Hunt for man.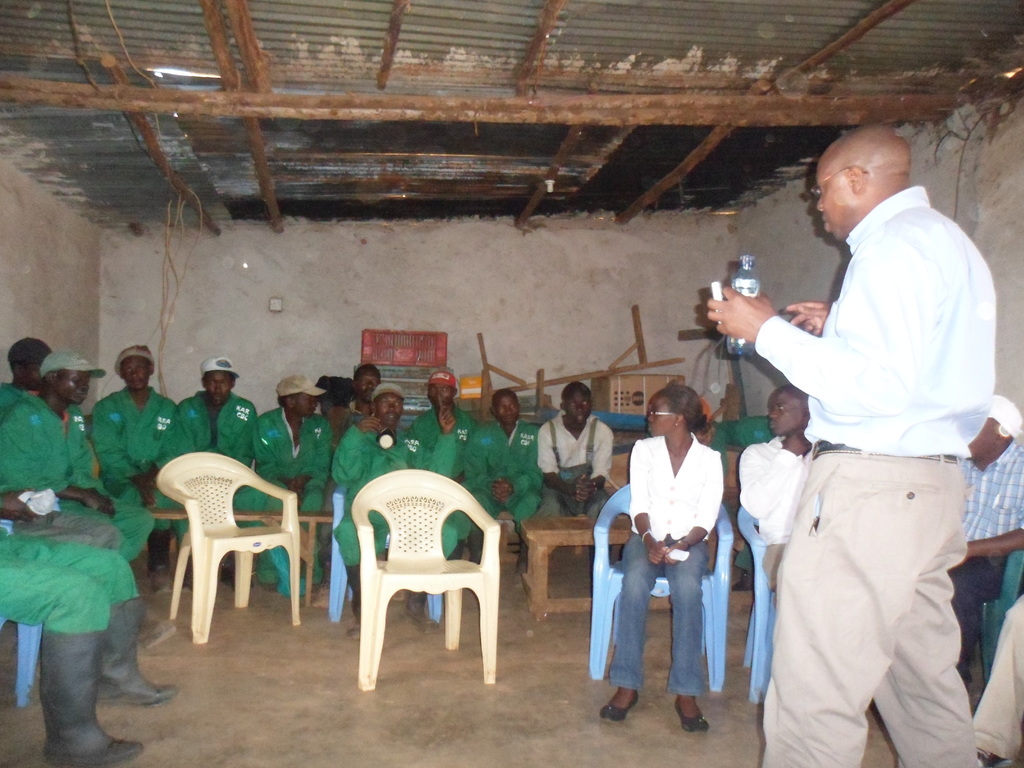
Hunted down at {"x1": 728, "y1": 94, "x2": 1002, "y2": 767}.
